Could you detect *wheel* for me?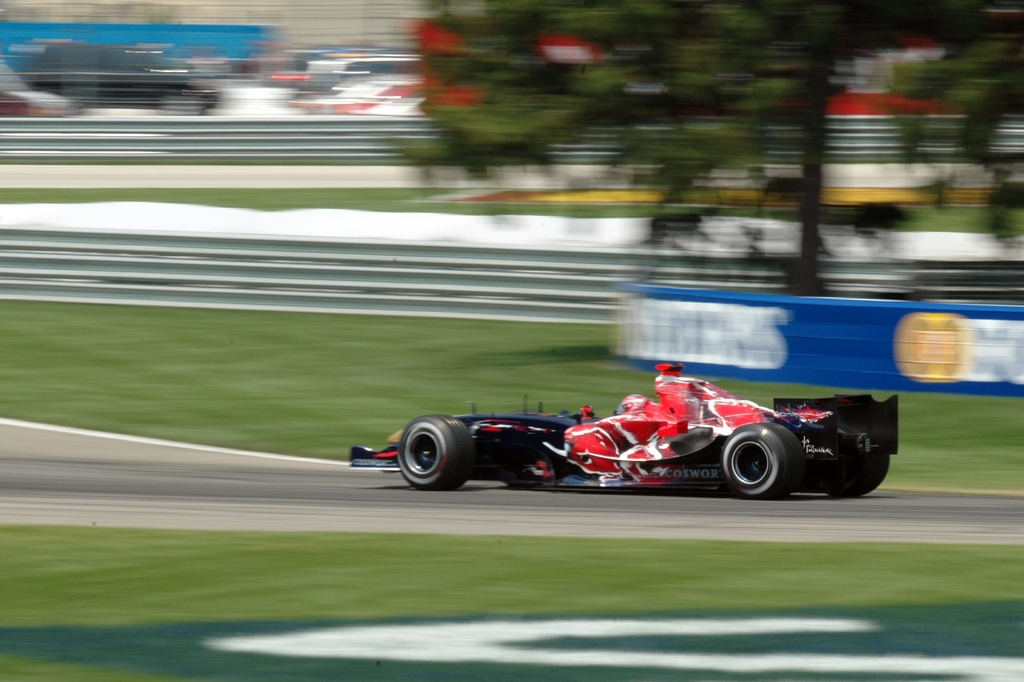
Detection result: BBox(724, 430, 800, 503).
